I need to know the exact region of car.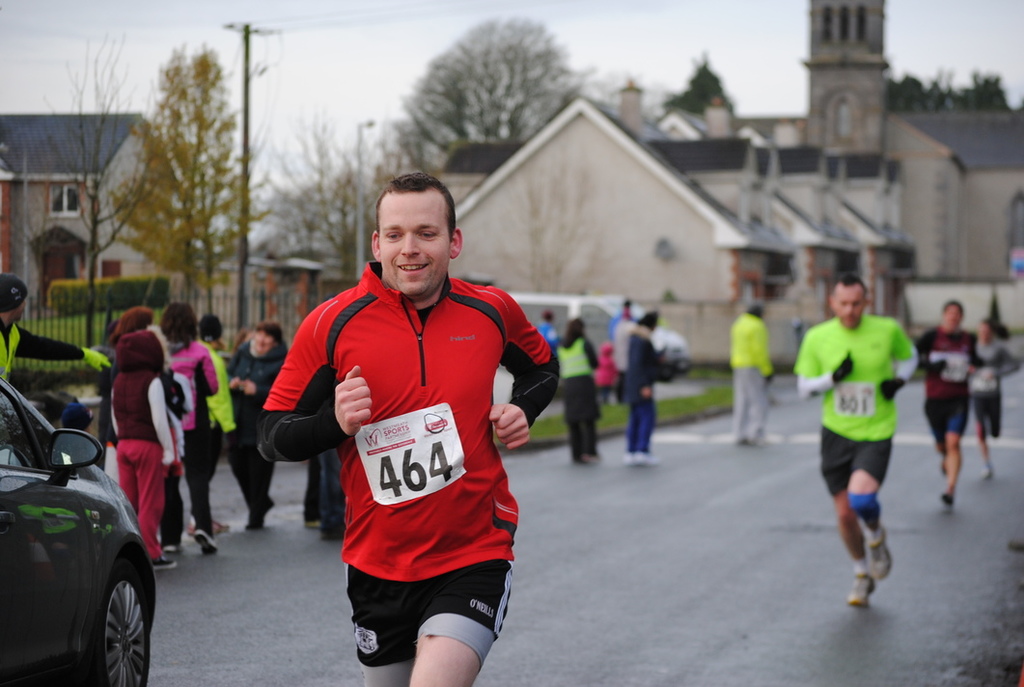
Region: 3/395/174/680.
